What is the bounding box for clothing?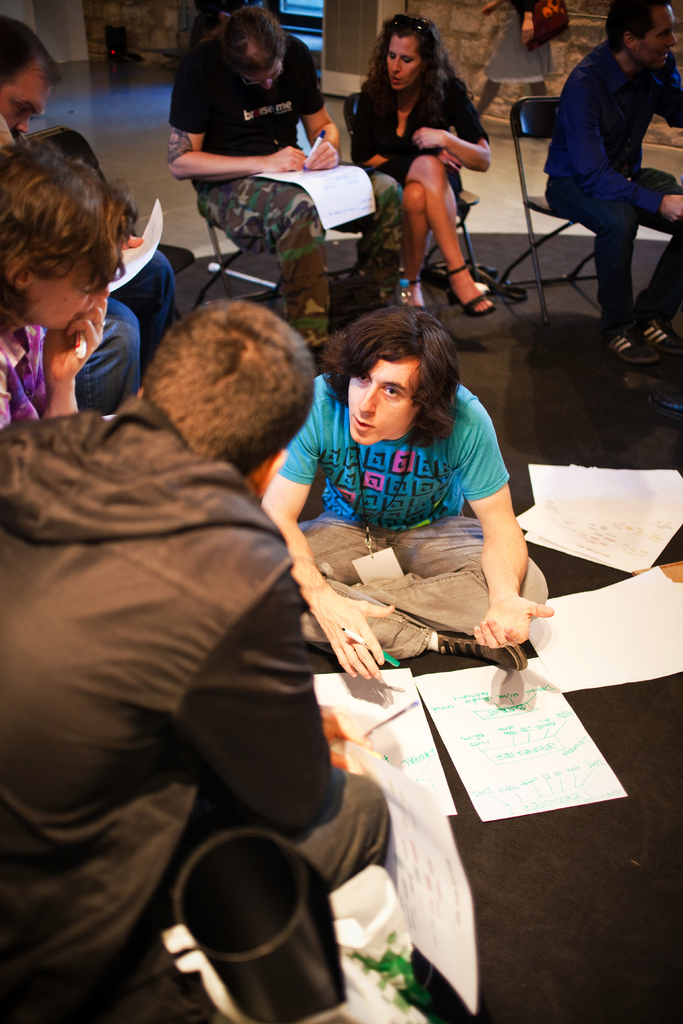
l=165, t=34, r=325, b=172.
